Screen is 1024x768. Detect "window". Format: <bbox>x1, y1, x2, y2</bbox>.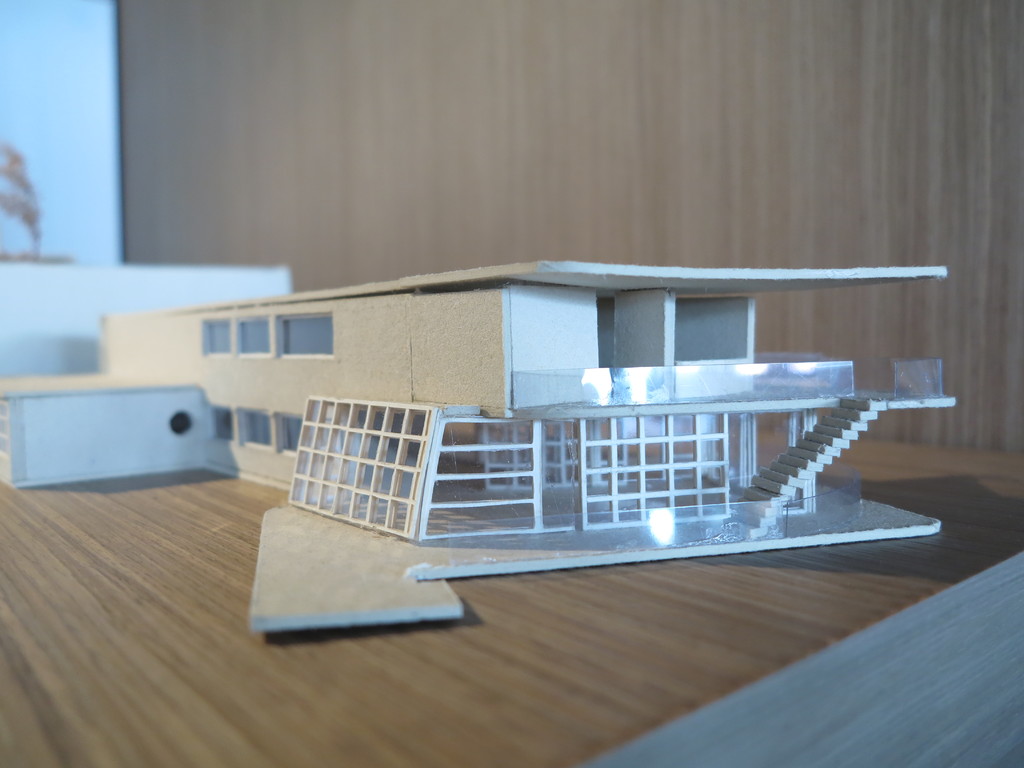
<bbox>209, 409, 235, 441</bbox>.
